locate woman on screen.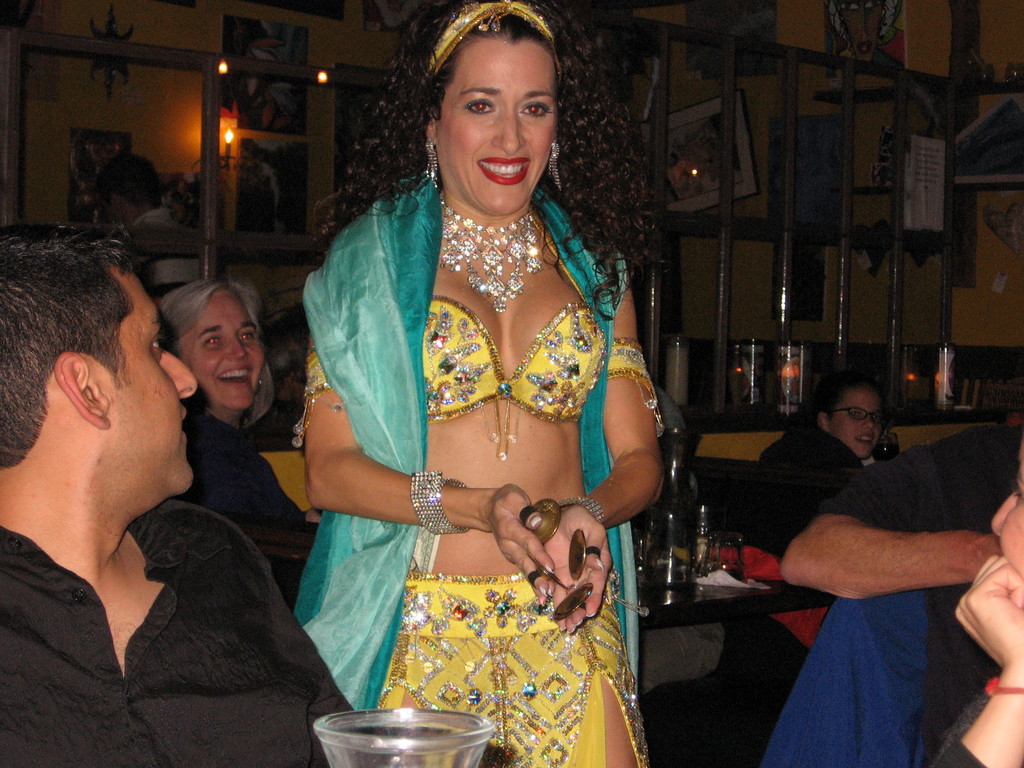
On screen at [x1=934, y1=438, x2=1023, y2=767].
